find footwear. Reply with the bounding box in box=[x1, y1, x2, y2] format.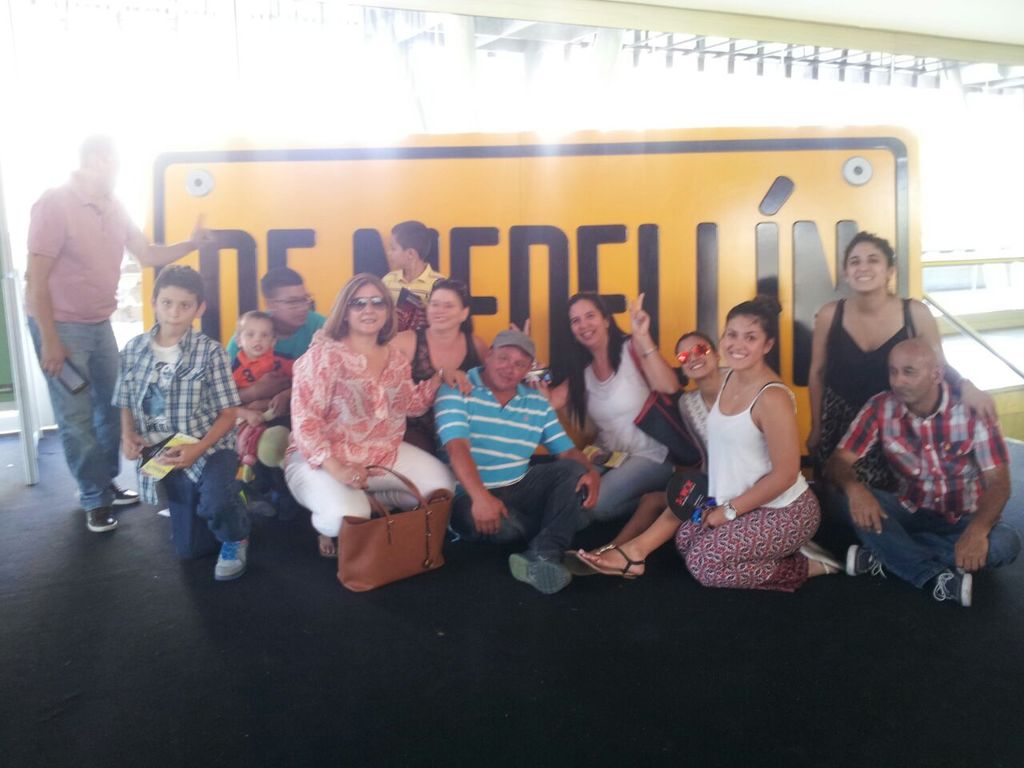
box=[796, 546, 852, 576].
